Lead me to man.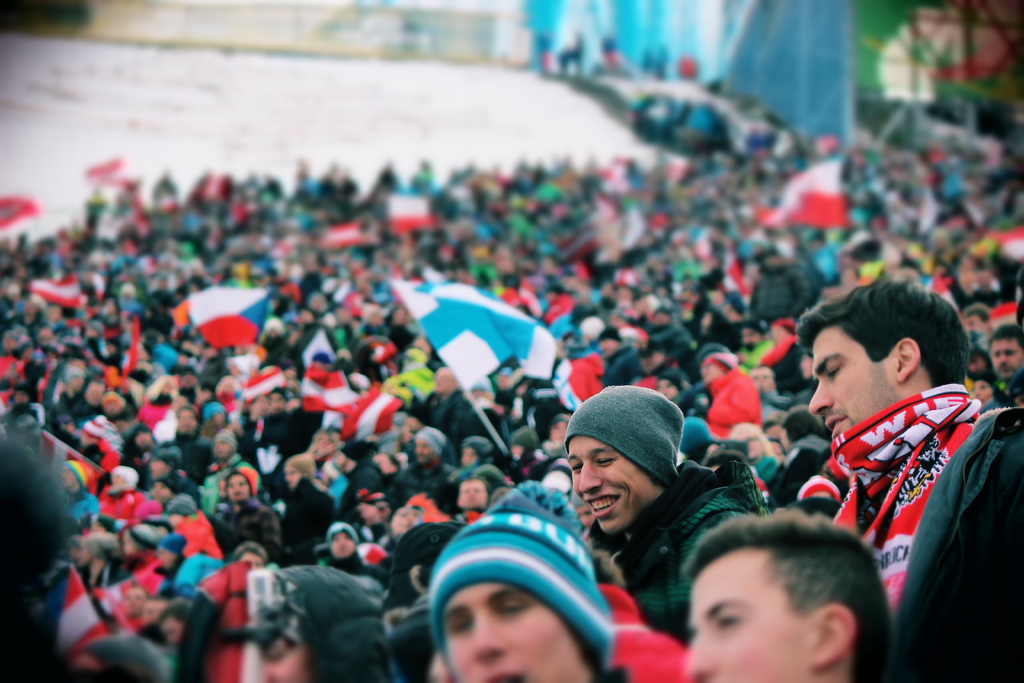
Lead to l=420, t=366, r=472, b=454.
